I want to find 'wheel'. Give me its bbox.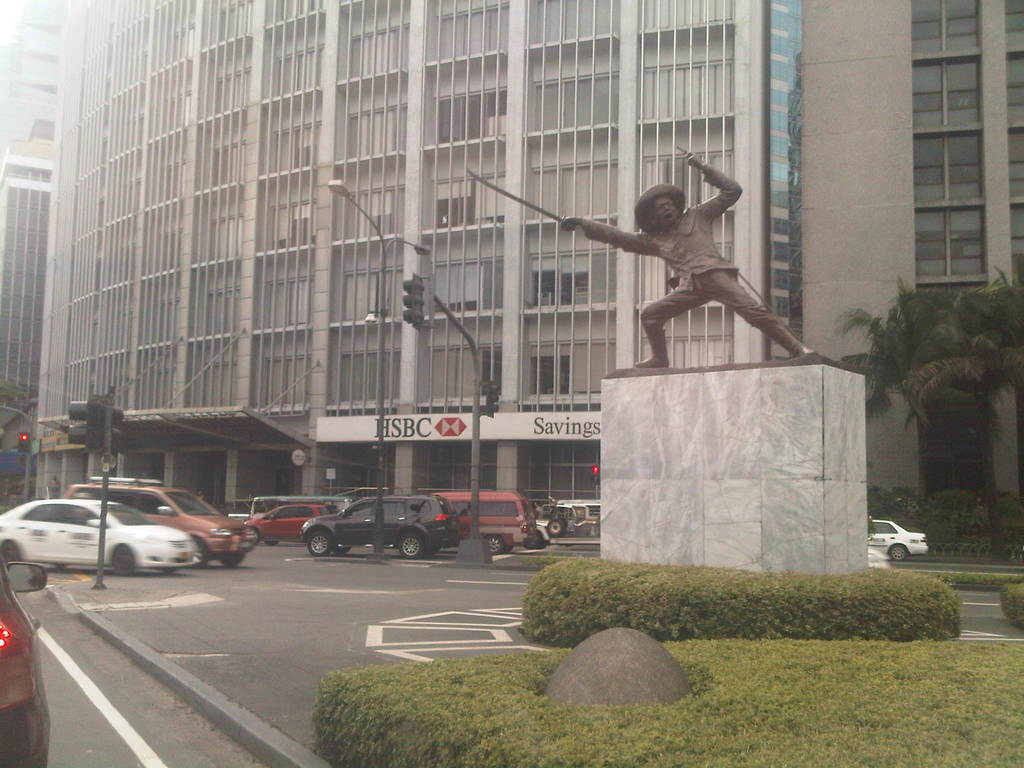
select_region(189, 531, 212, 572).
